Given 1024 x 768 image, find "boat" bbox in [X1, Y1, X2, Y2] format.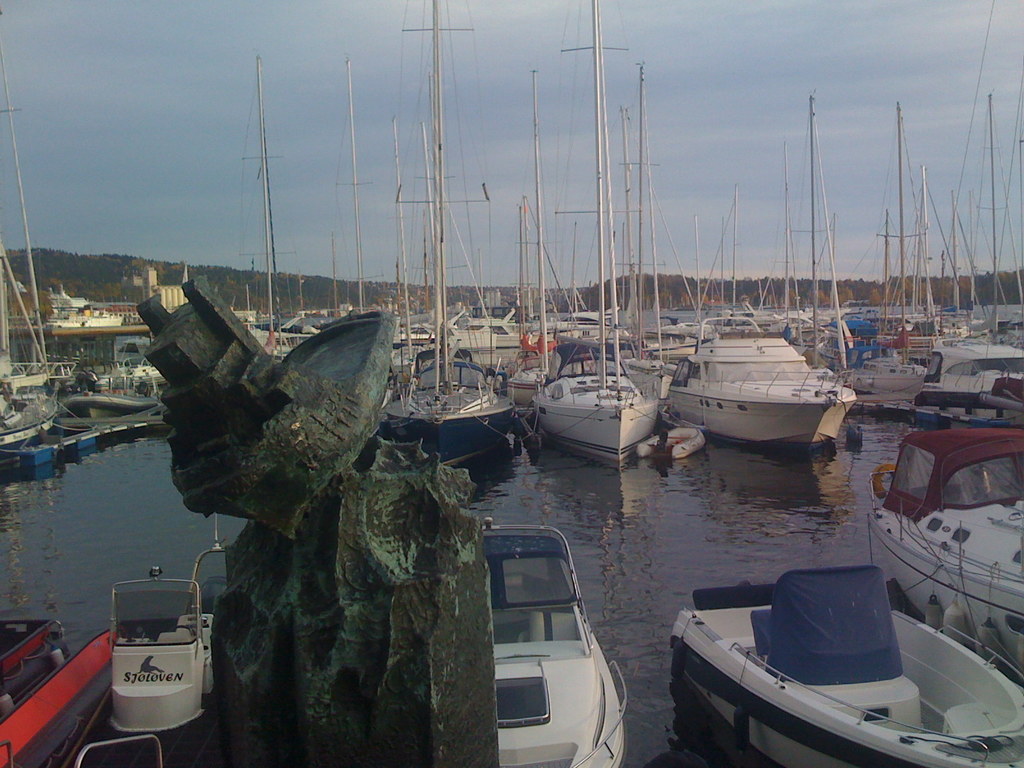
[484, 521, 625, 767].
